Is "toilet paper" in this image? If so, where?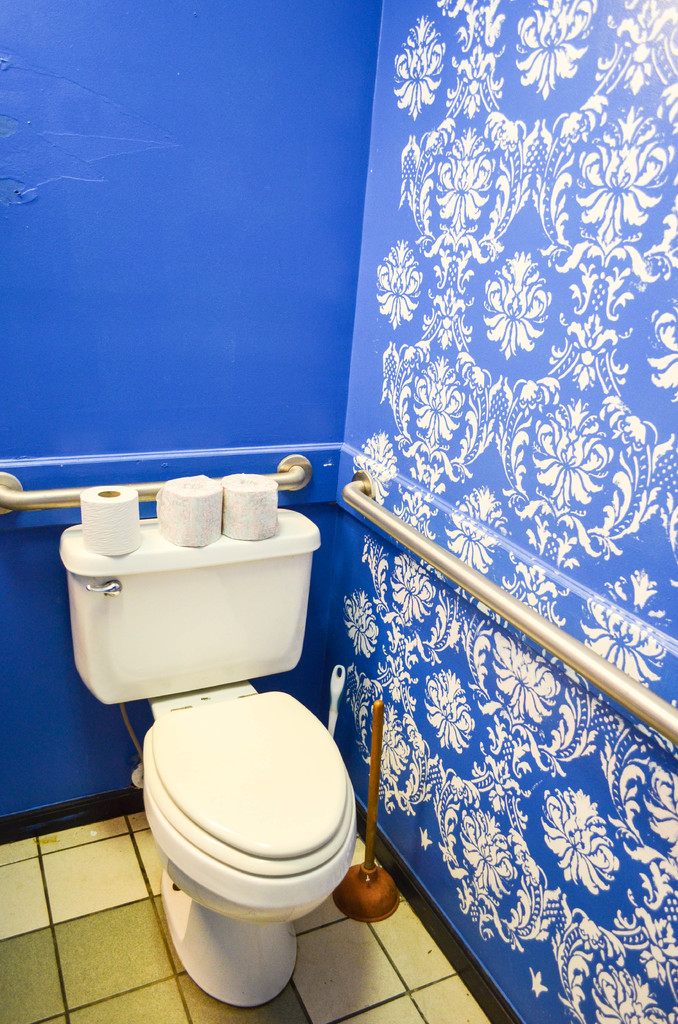
Yes, at x1=78, y1=483, x2=139, y2=556.
